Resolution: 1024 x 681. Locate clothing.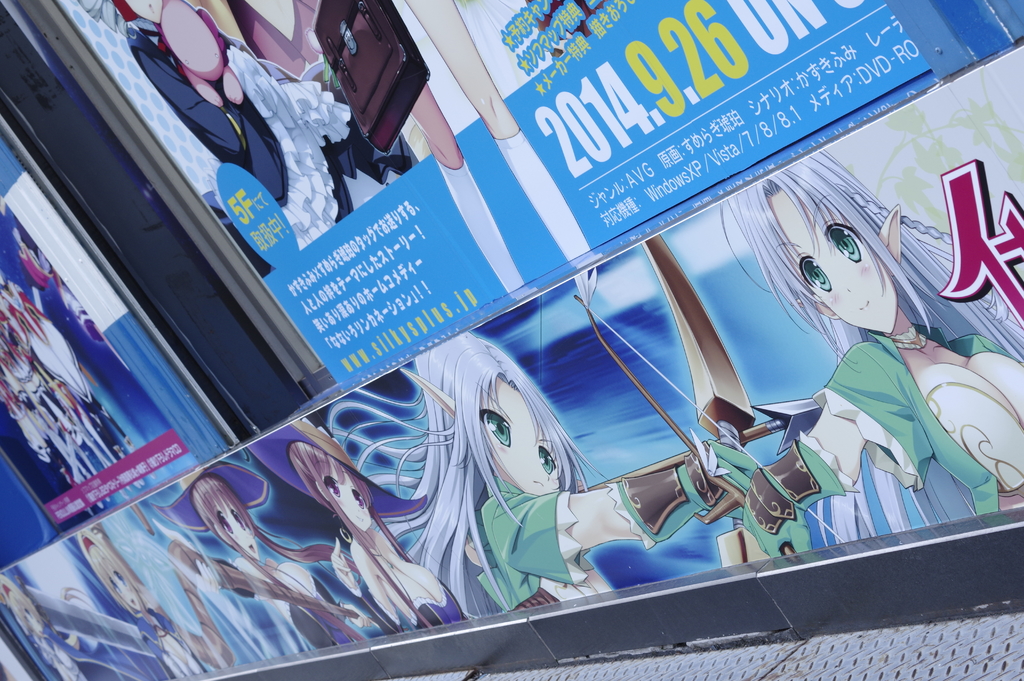
box(811, 331, 1021, 515).
